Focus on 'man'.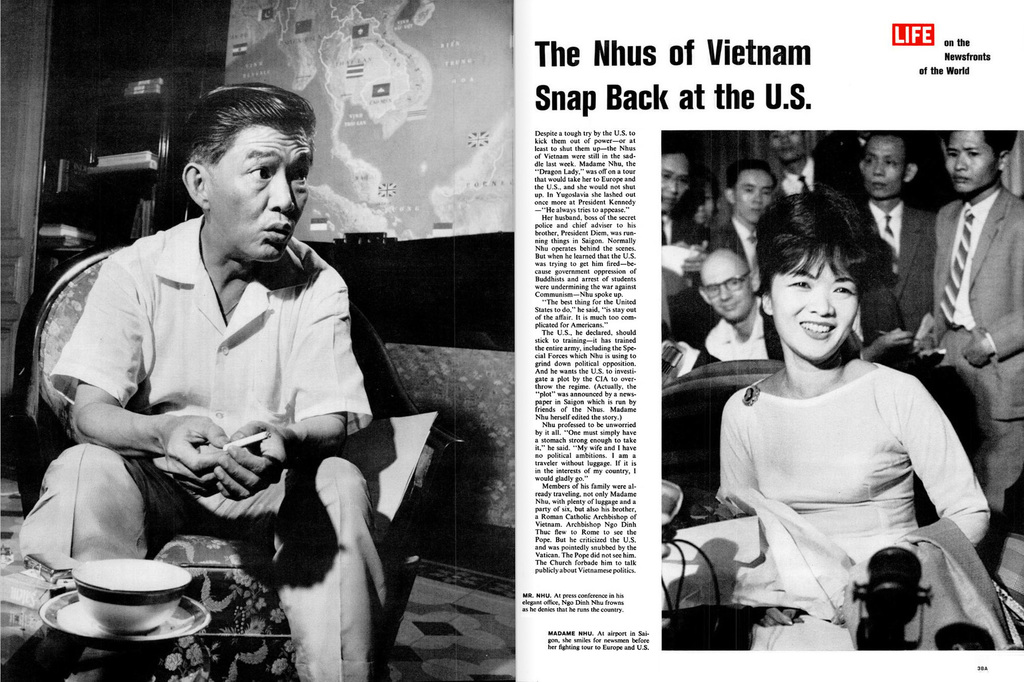
Focused at l=768, t=123, r=848, b=190.
